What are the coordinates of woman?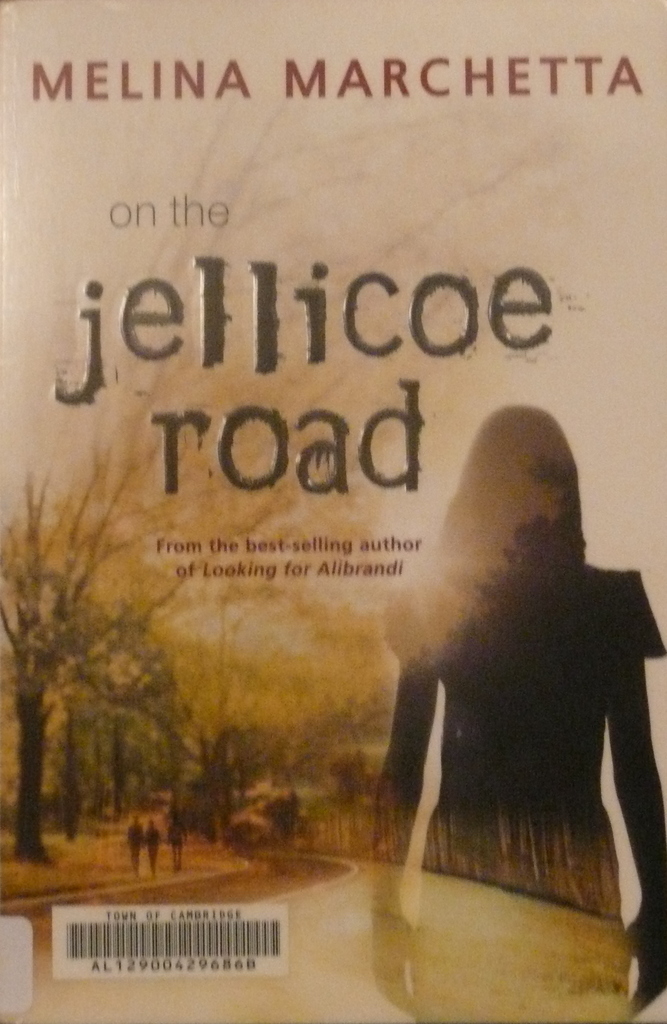
(369, 408, 666, 1023).
